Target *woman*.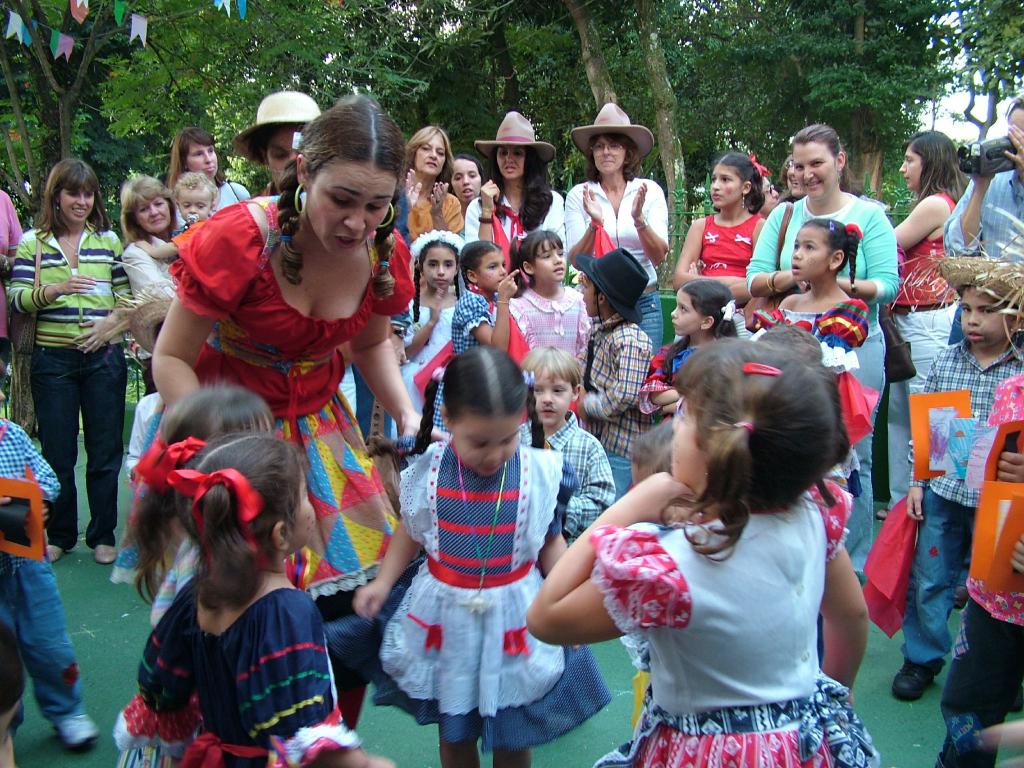
Target region: 523,347,887,767.
